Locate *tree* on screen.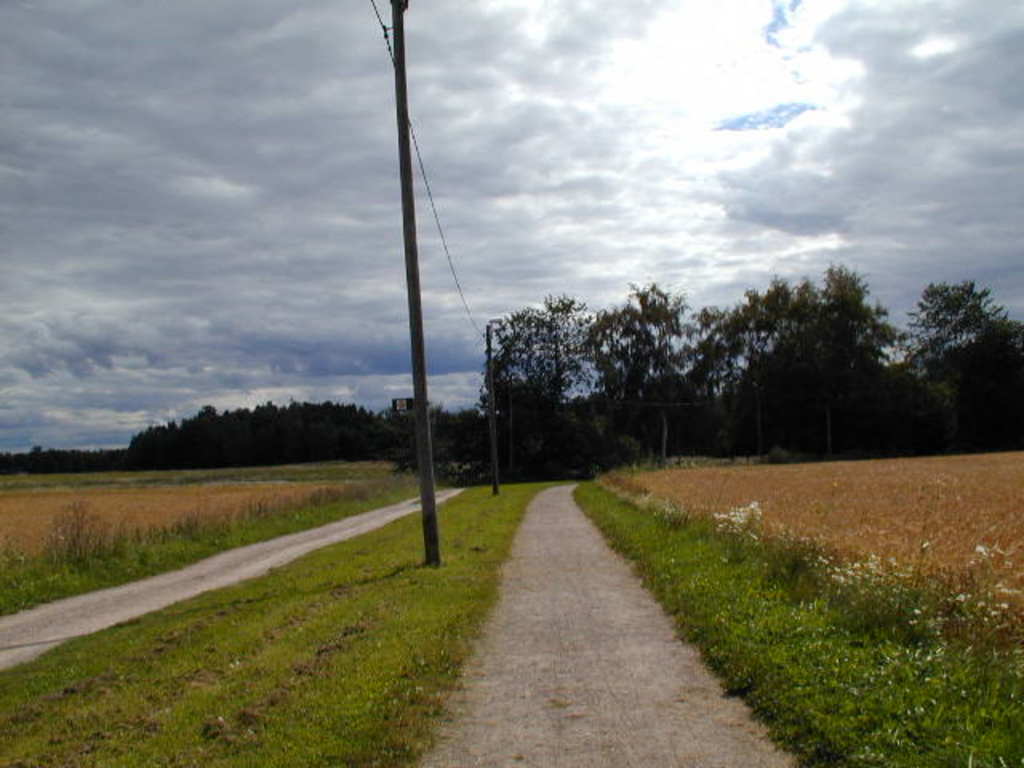
On screen at <region>586, 278, 691, 443</region>.
